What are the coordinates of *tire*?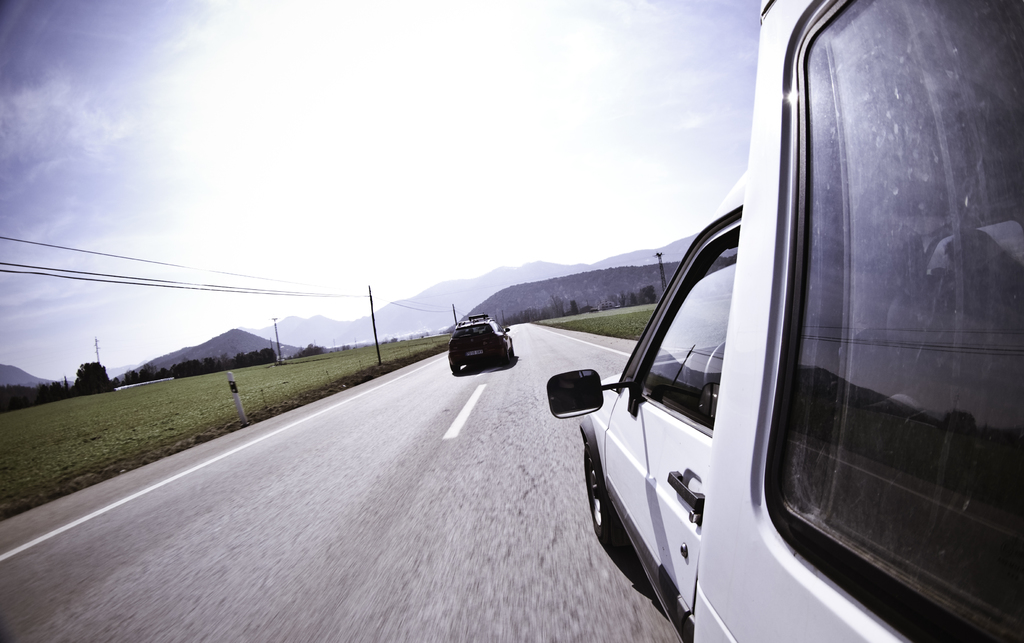
rect(449, 358, 462, 376).
